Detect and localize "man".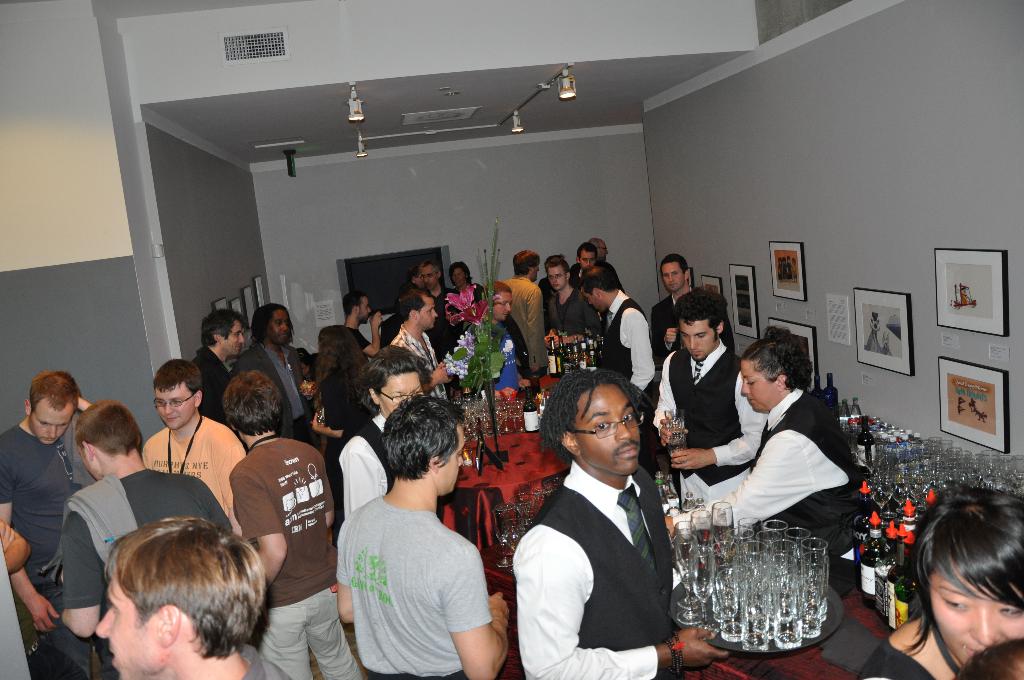
Localized at l=321, t=396, r=507, b=677.
